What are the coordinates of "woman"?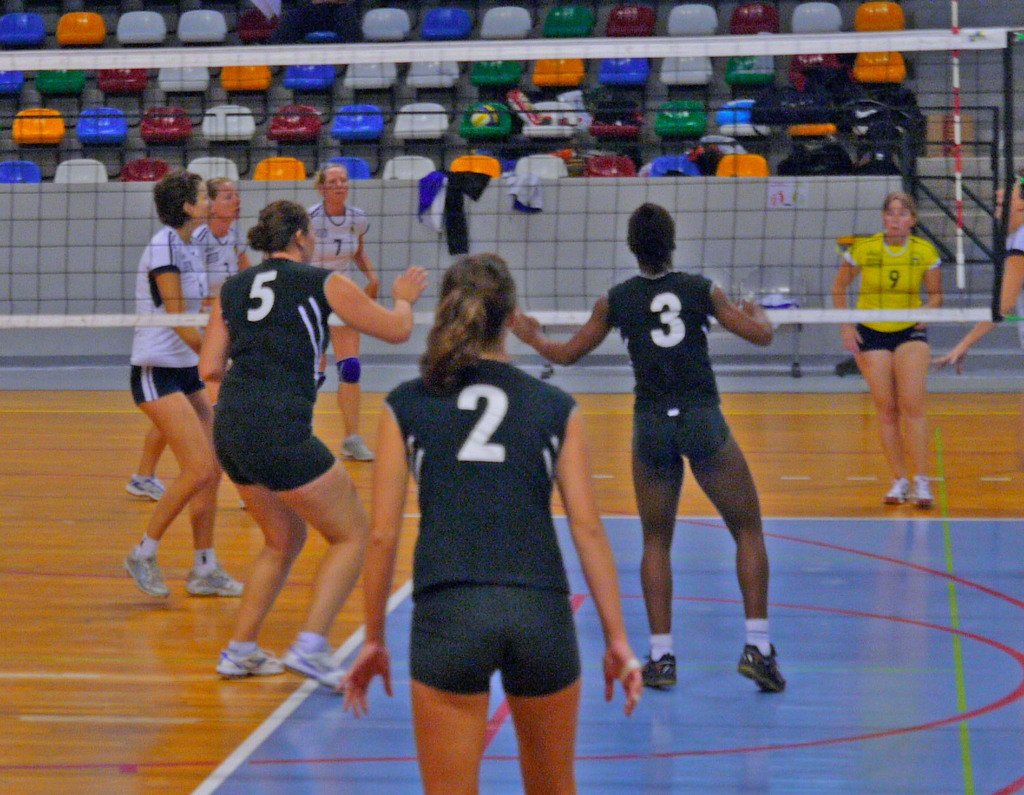
[510,200,780,699].
